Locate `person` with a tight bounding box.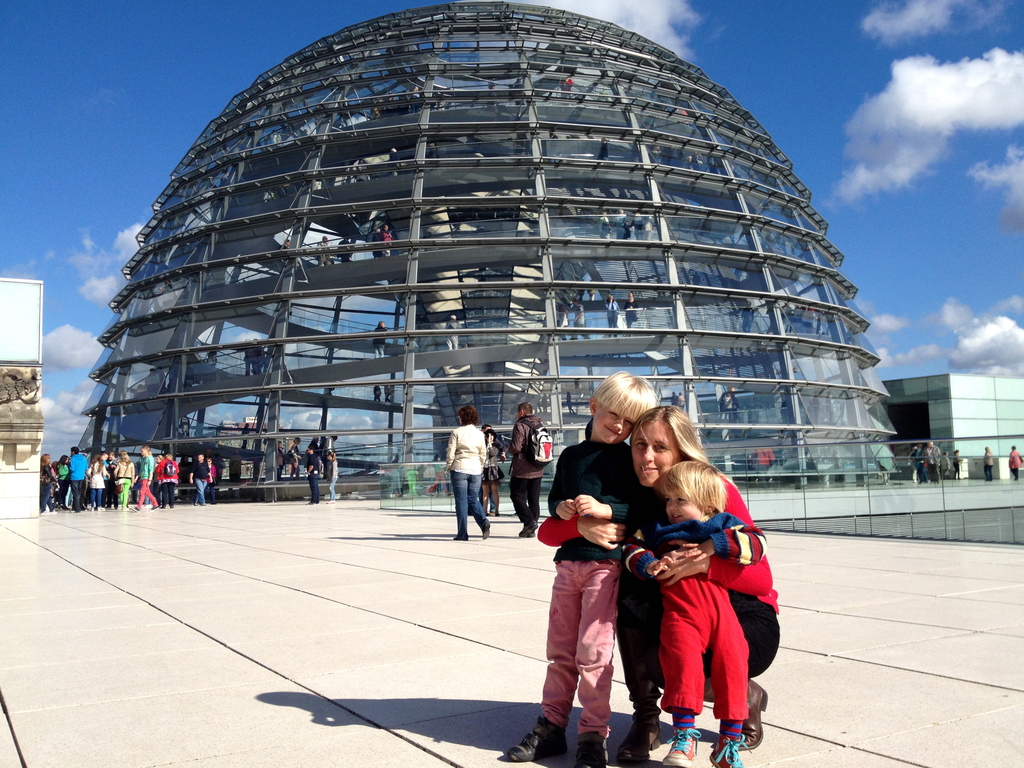
(left=305, top=449, right=328, bottom=502).
